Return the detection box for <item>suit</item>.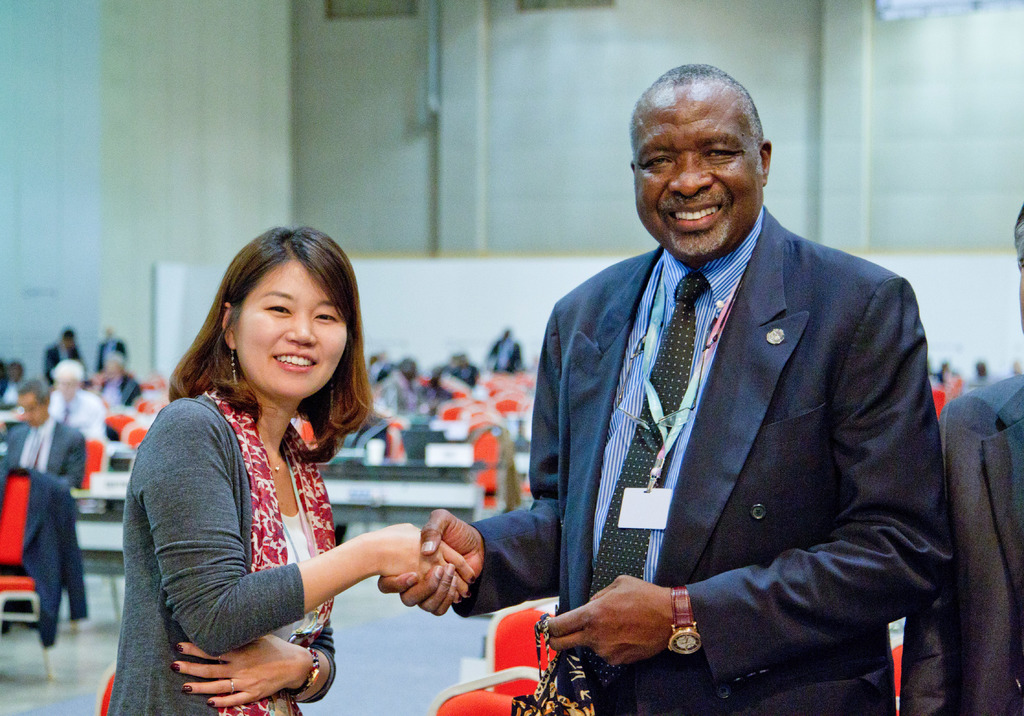
bbox=[483, 120, 945, 705].
